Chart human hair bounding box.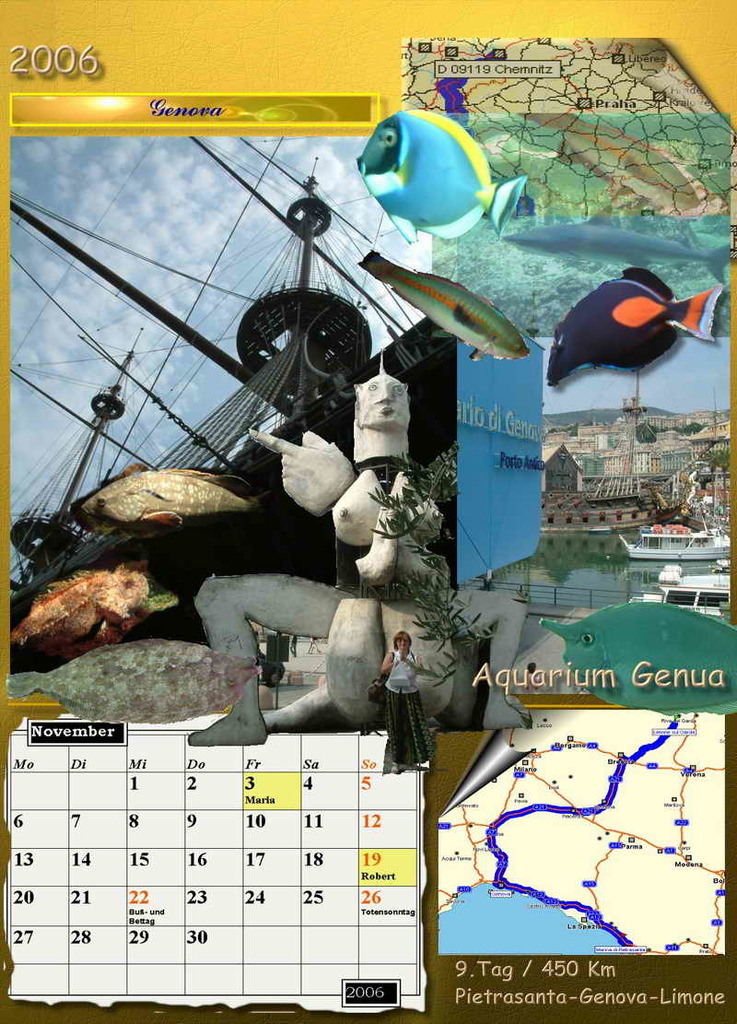
Charted: select_region(389, 630, 409, 652).
